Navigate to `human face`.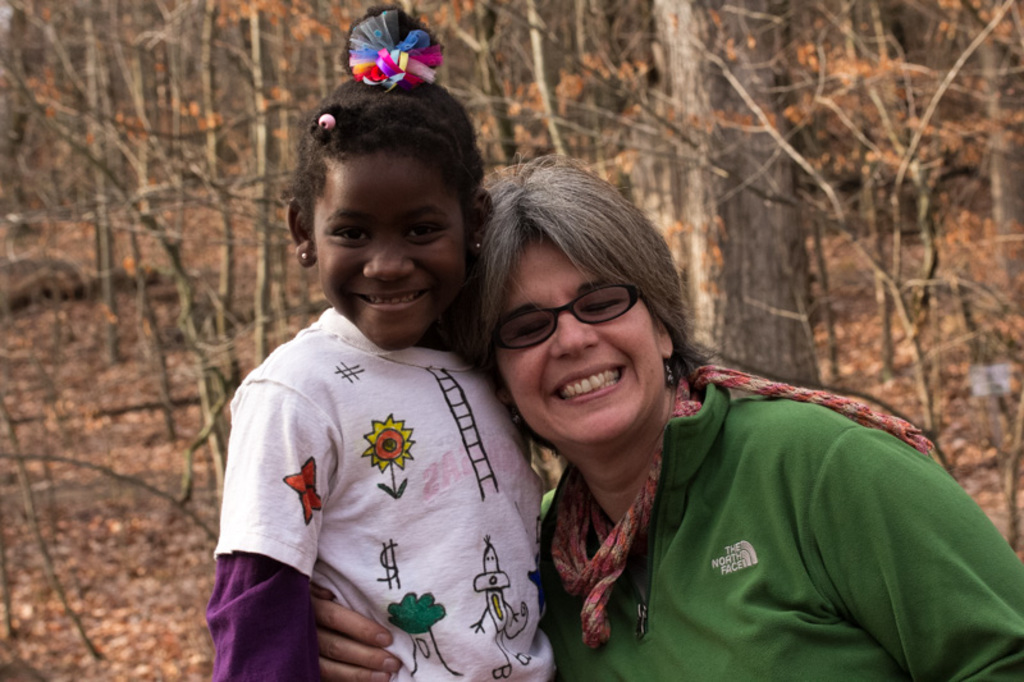
Navigation target: locate(306, 159, 477, 347).
